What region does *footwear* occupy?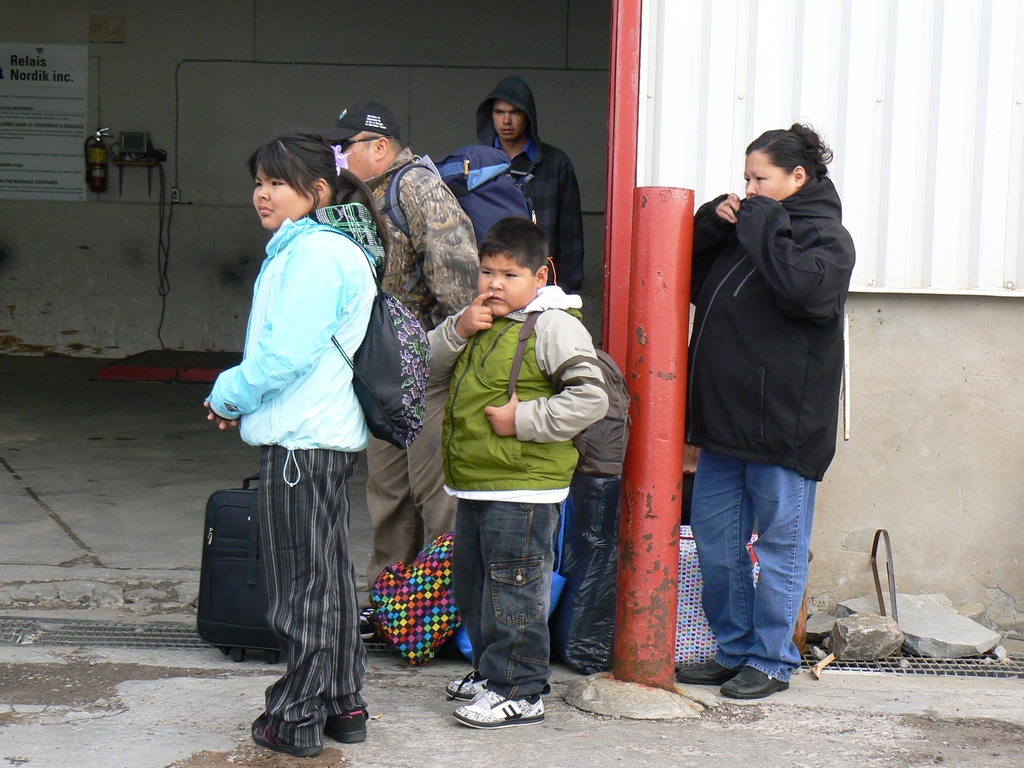
[438, 675, 486, 707].
